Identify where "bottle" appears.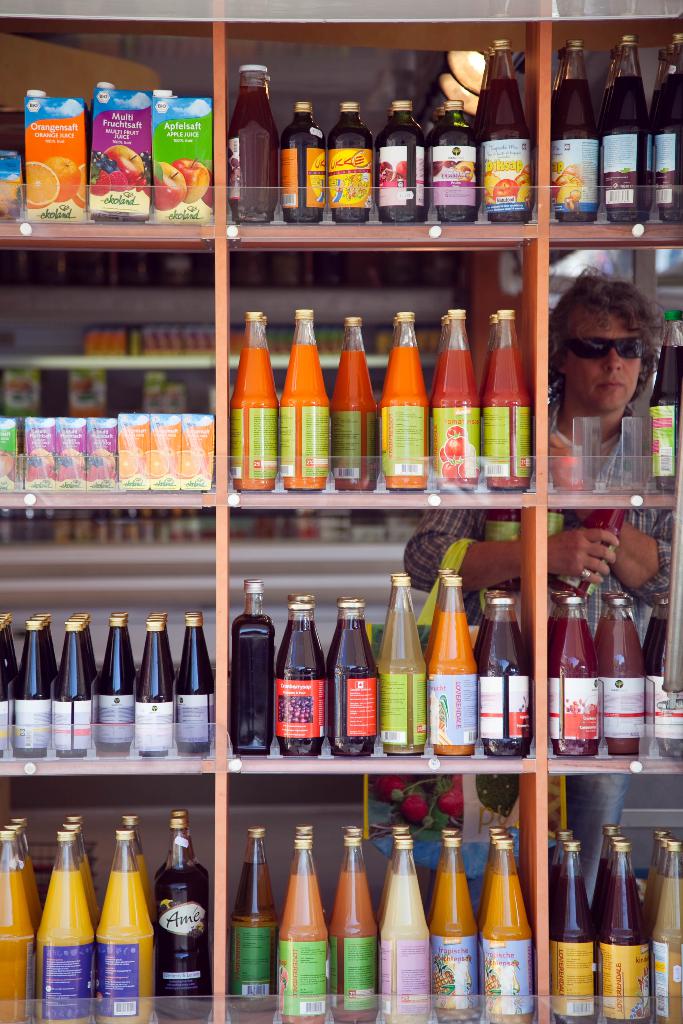
Appears at (left=46, top=809, right=113, bottom=1023).
